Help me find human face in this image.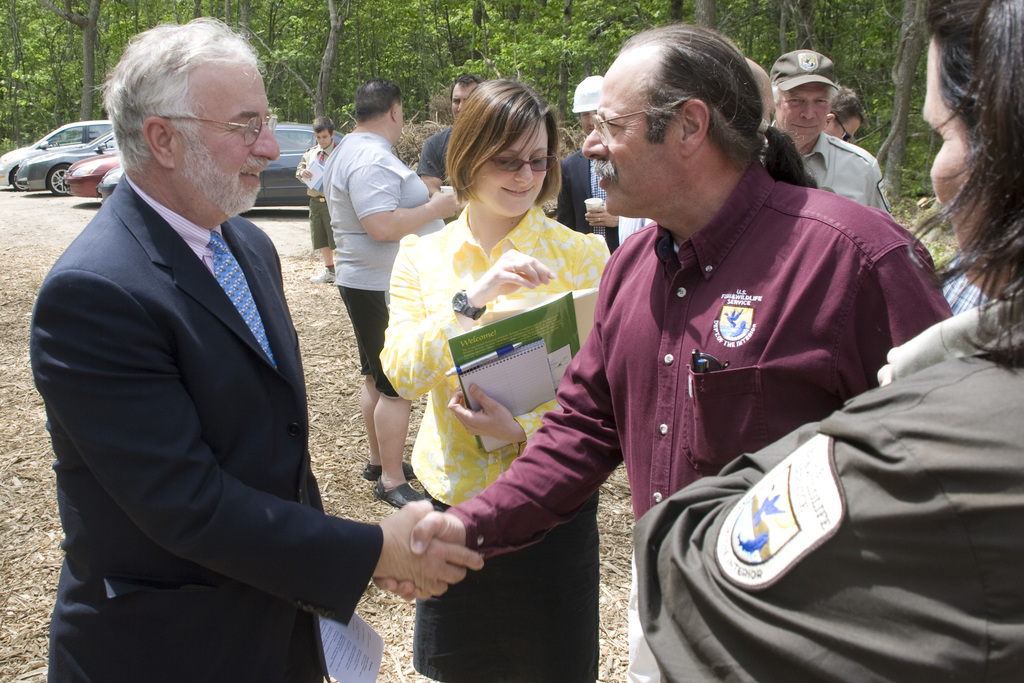
Found it: BBox(583, 49, 684, 213).
